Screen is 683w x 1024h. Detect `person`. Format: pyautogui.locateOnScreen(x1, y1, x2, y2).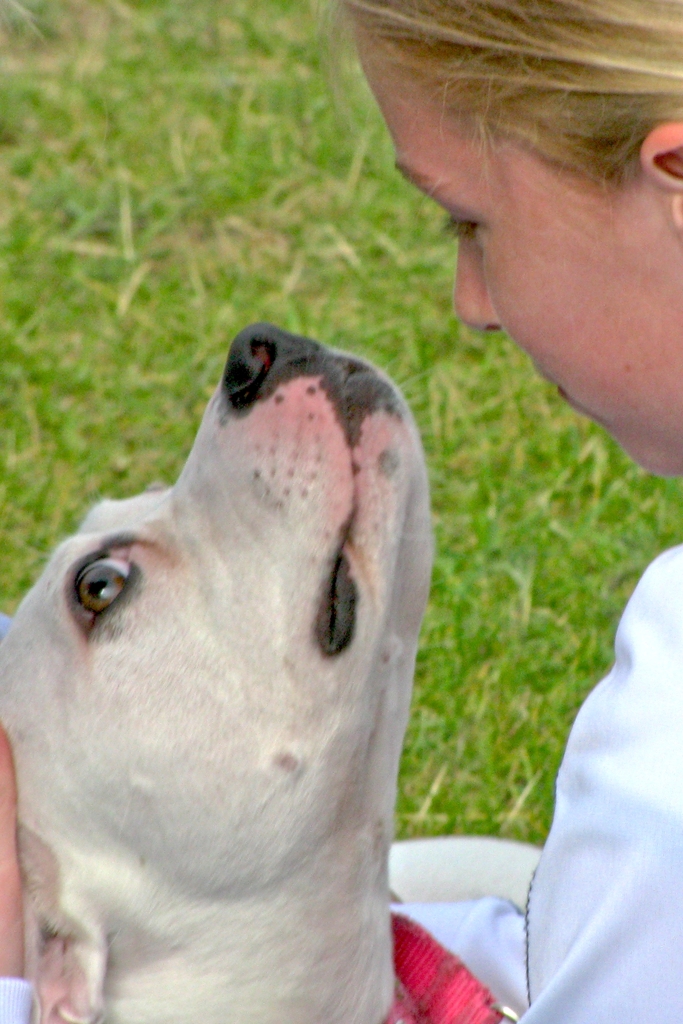
pyautogui.locateOnScreen(0, 0, 682, 1023).
